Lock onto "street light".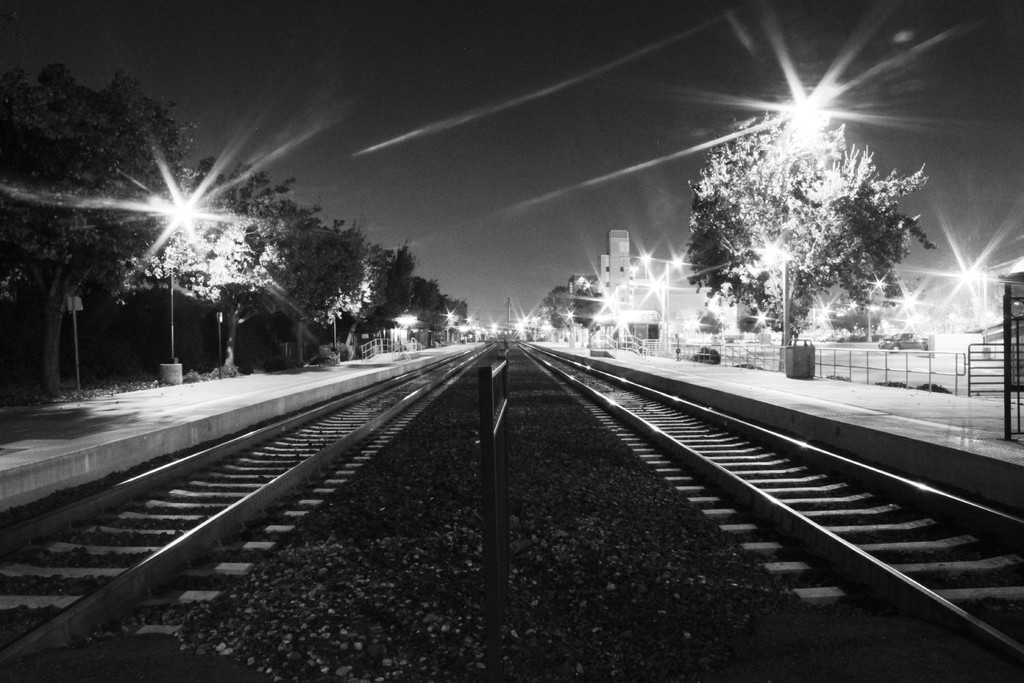
Locked: bbox=[955, 259, 988, 324].
